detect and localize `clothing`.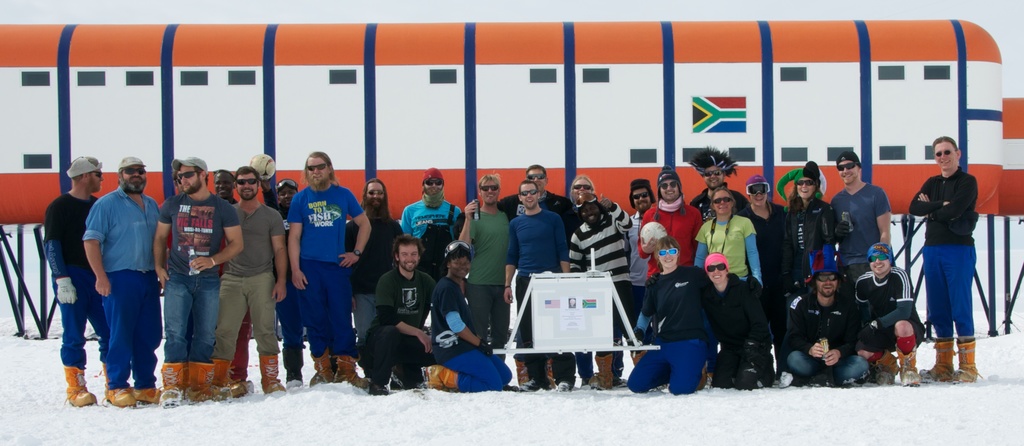
Localized at pyautogui.locateOnScreen(156, 189, 241, 364).
